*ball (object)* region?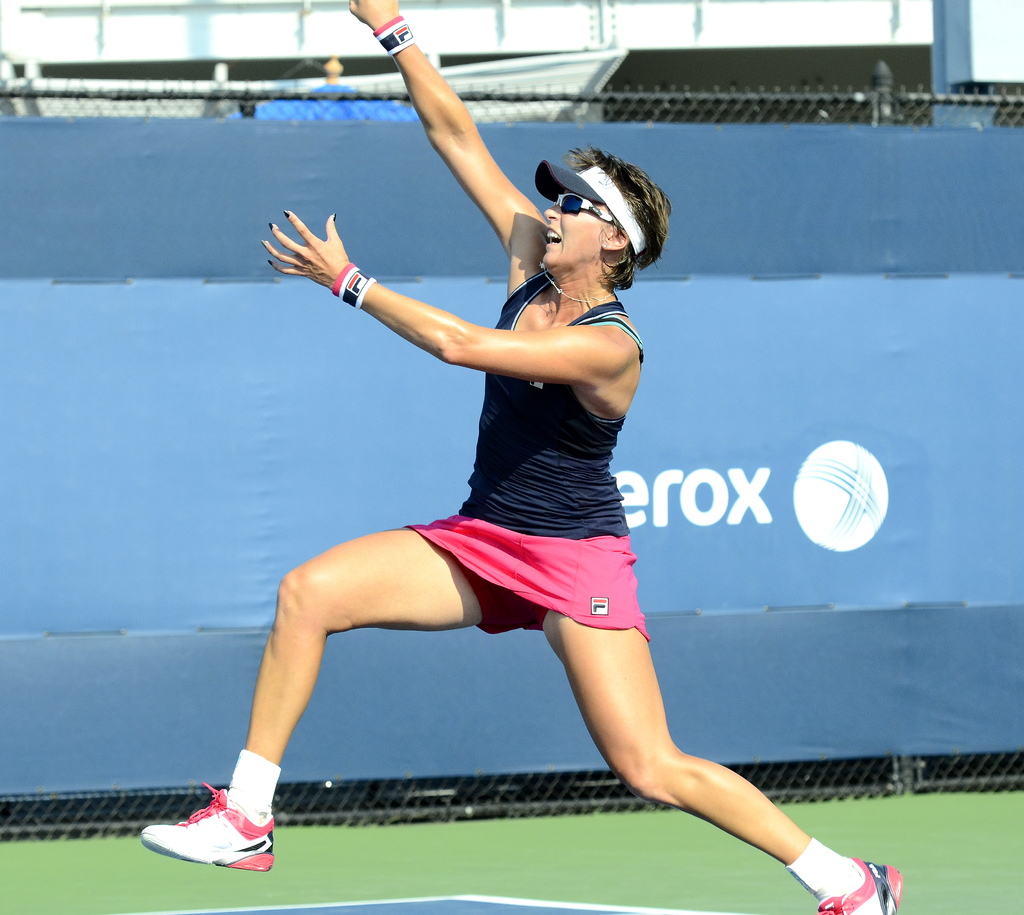
box(792, 441, 886, 551)
